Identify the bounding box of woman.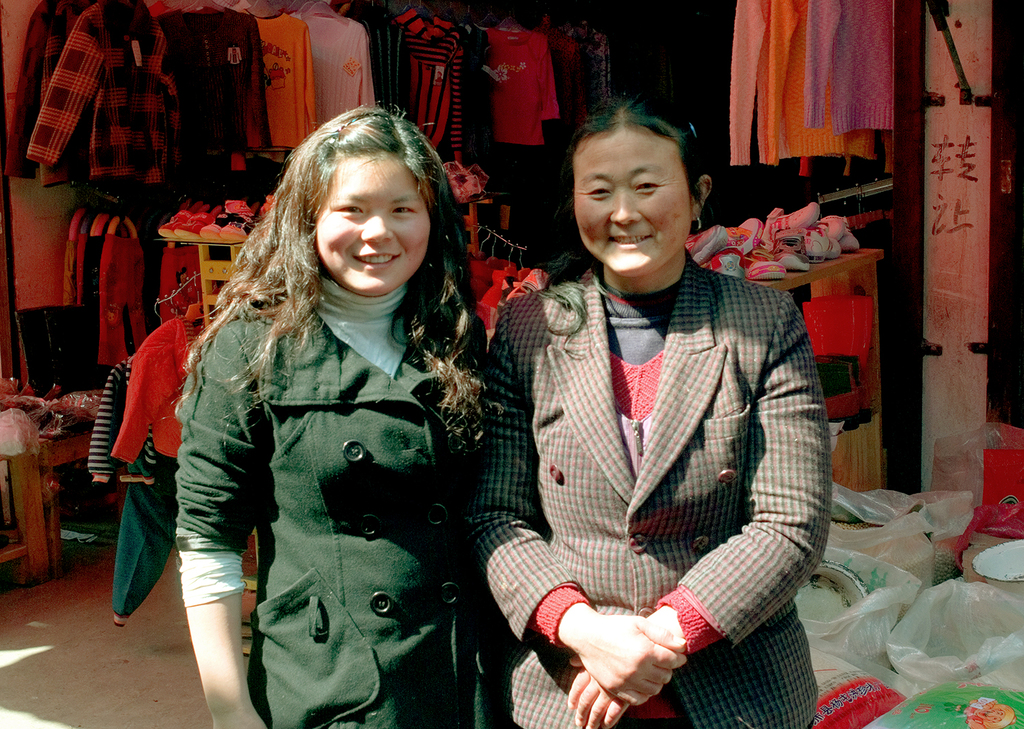
[461, 92, 831, 728].
